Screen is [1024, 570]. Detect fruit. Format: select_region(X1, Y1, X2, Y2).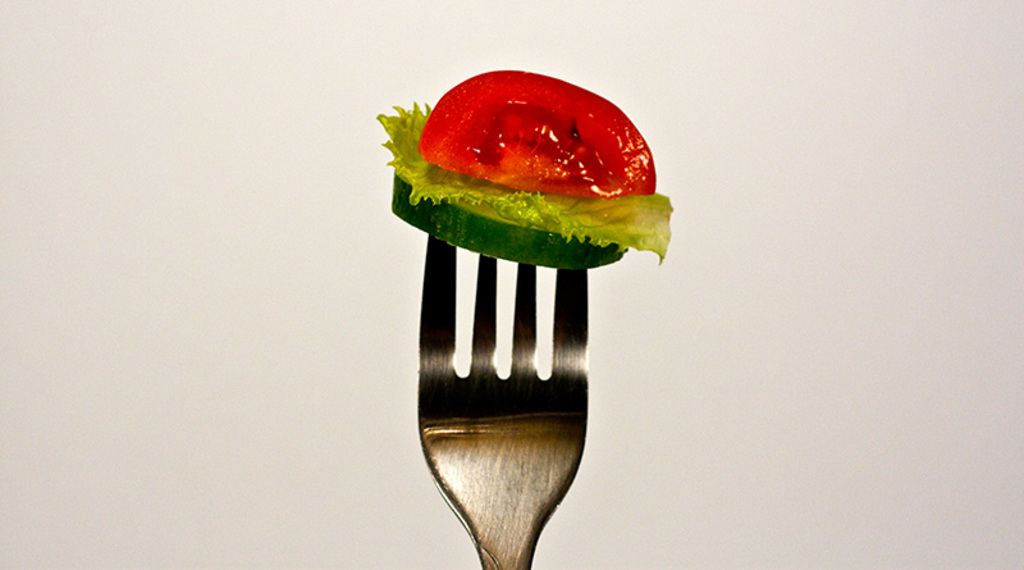
select_region(417, 69, 657, 199).
